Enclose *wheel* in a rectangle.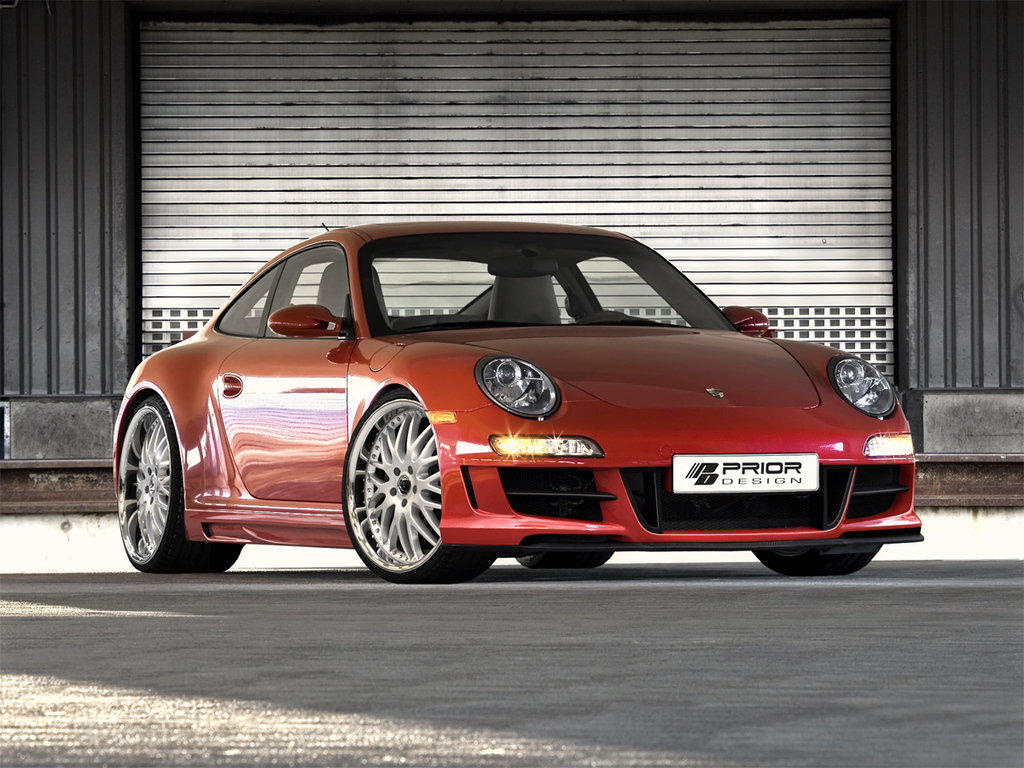
(x1=753, y1=550, x2=870, y2=578).
